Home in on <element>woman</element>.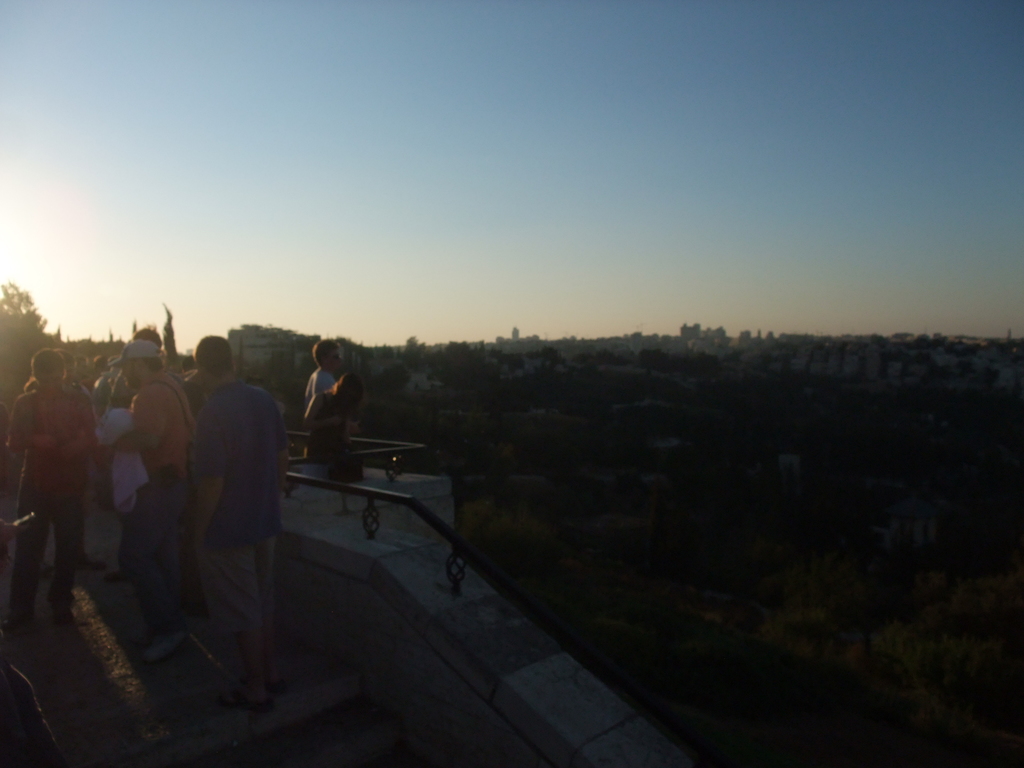
Homed in at 303,367,366,484.
